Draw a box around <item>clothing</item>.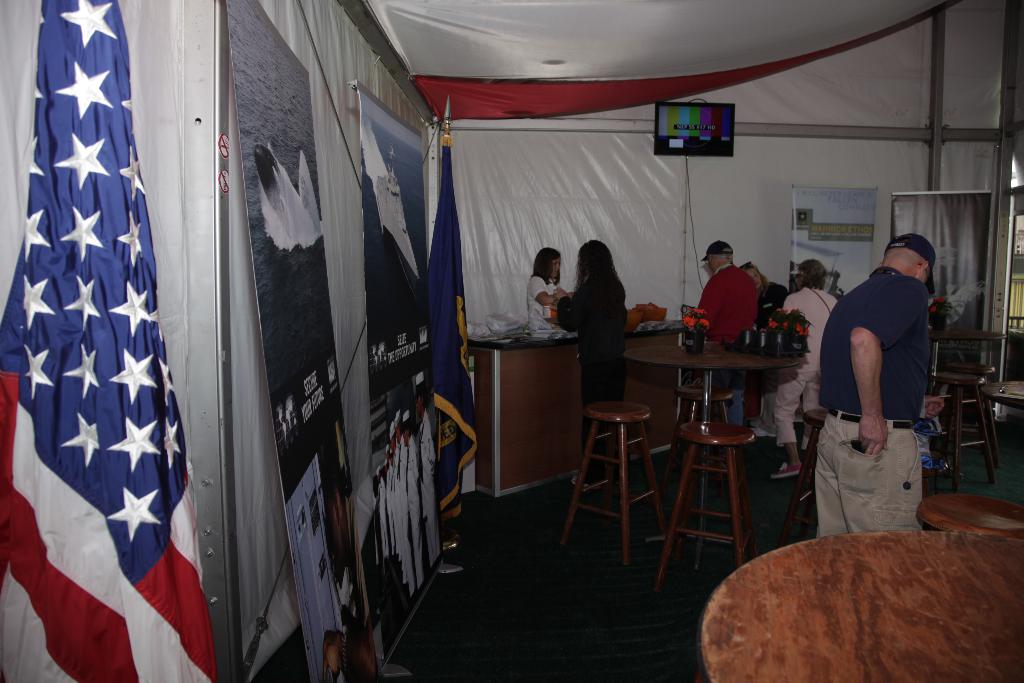
(819, 264, 931, 423).
